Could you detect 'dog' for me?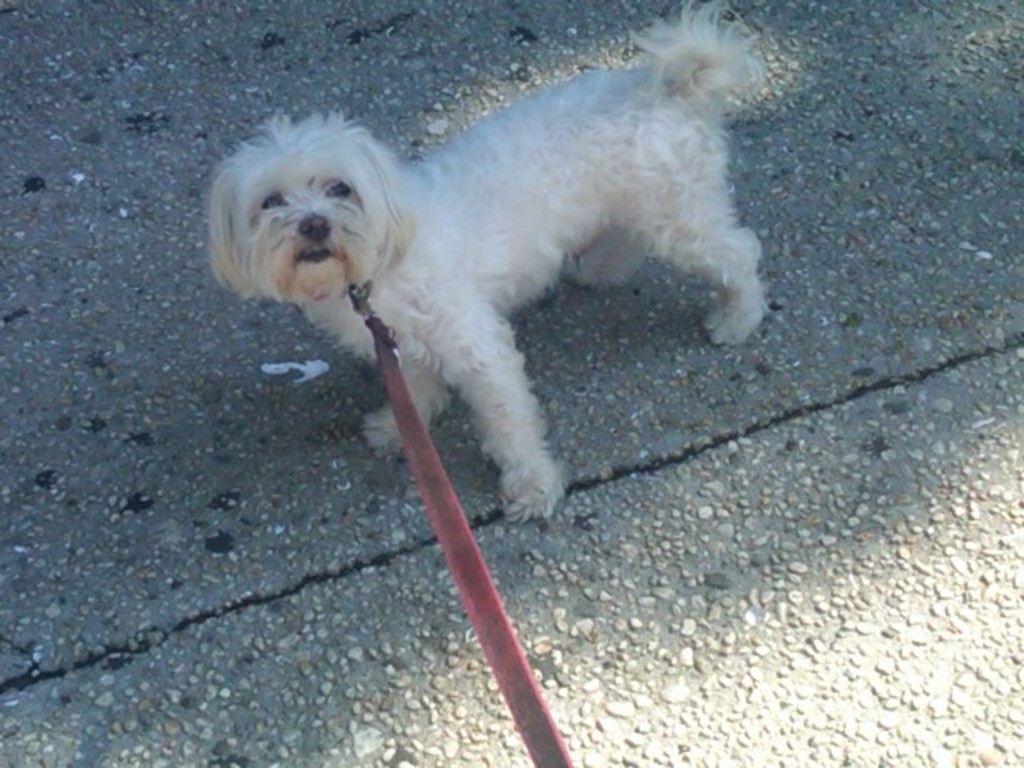
Detection result: (x1=203, y1=0, x2=771, y2=523).
